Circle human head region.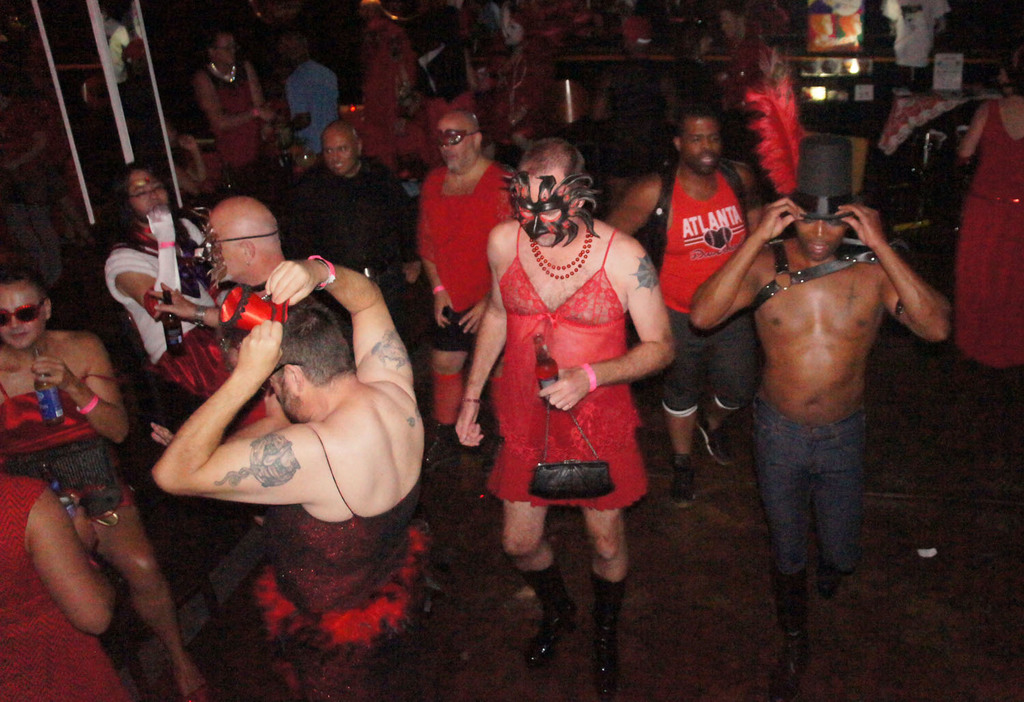
Region: (left=670, top=108, right=725, bottom=179).
